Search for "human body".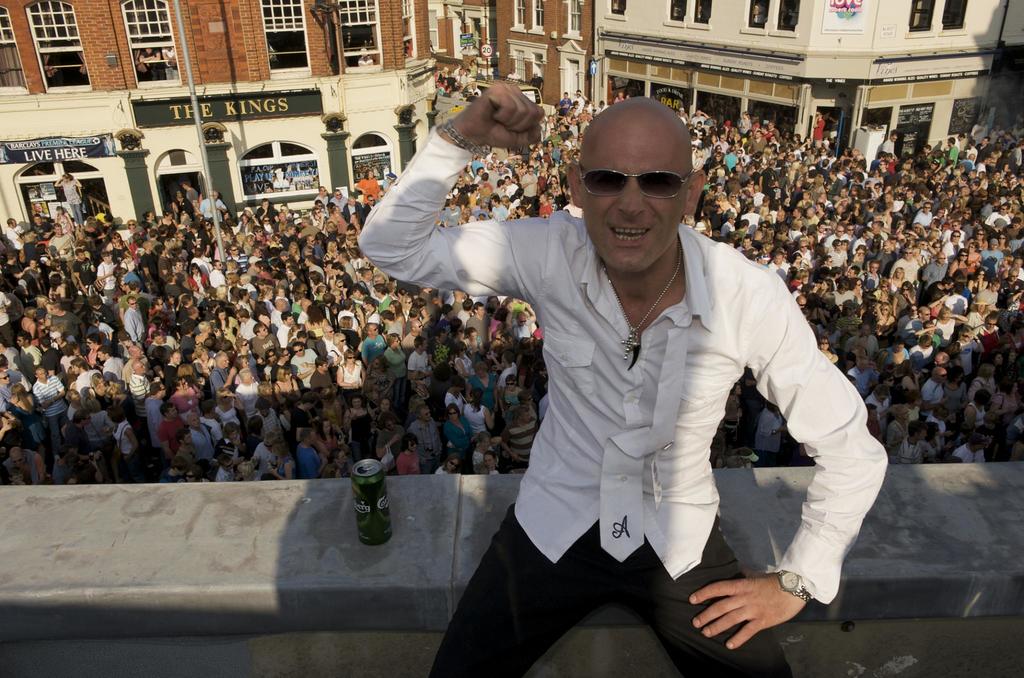
Found at bbox=[915, 222, 923, 236].
